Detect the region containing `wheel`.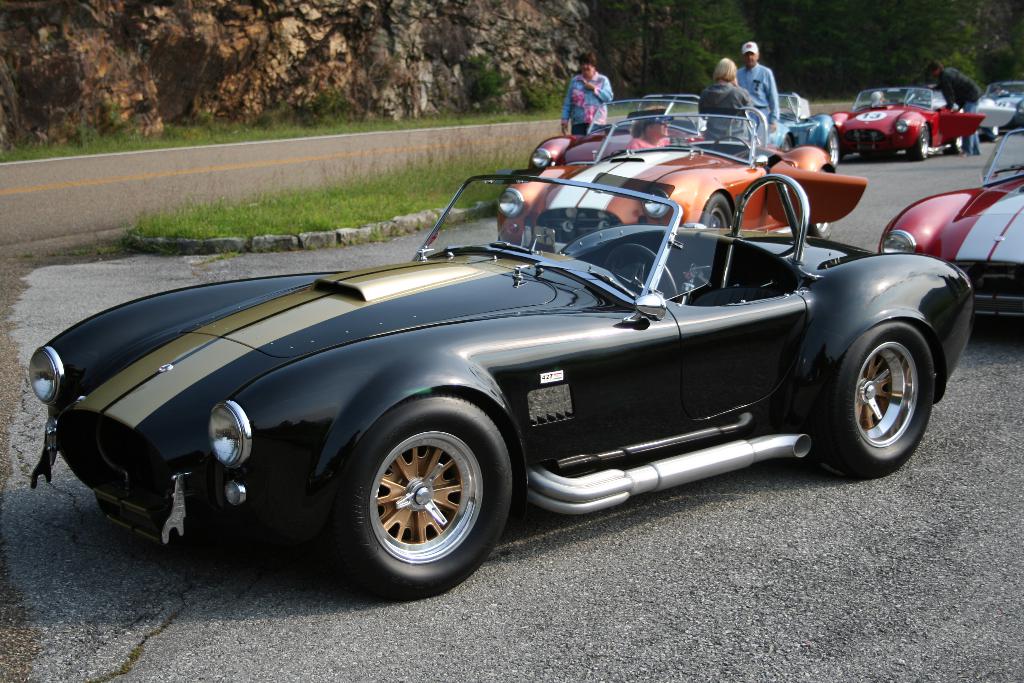
{"x1": 941, "y1": 135, "x2": 964, "y2": 153}.
